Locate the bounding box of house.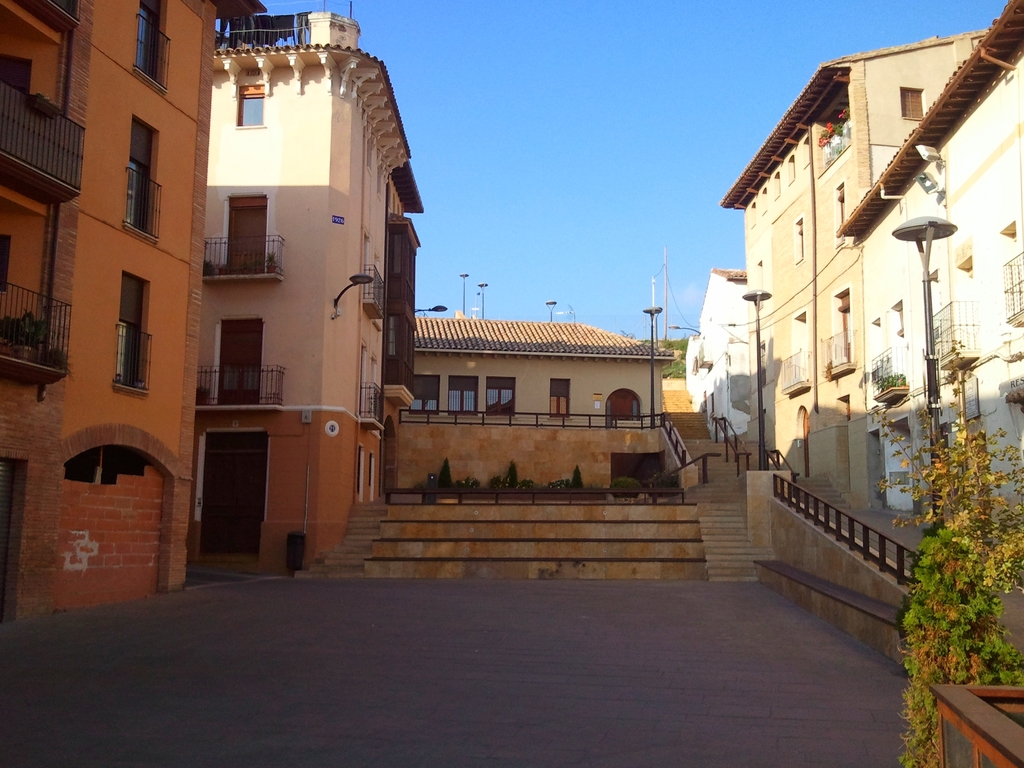
Bounding box: box(399, 317, 677, 420).
